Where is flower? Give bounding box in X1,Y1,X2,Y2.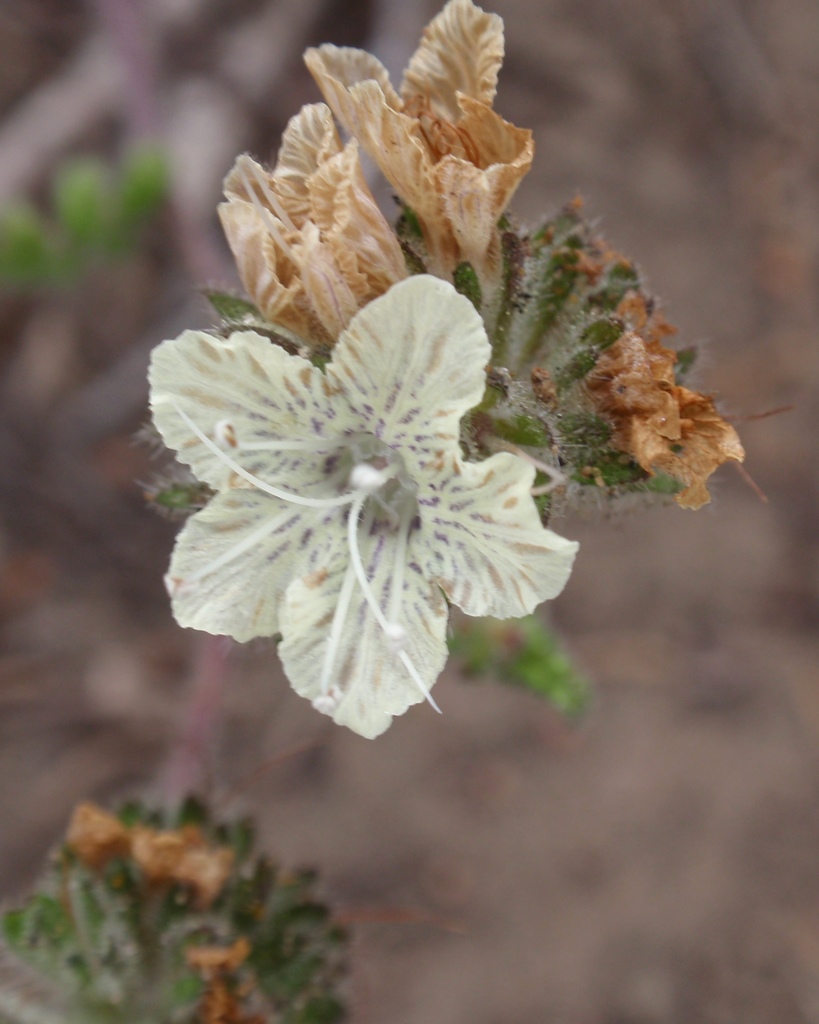
592,300,749,519.
